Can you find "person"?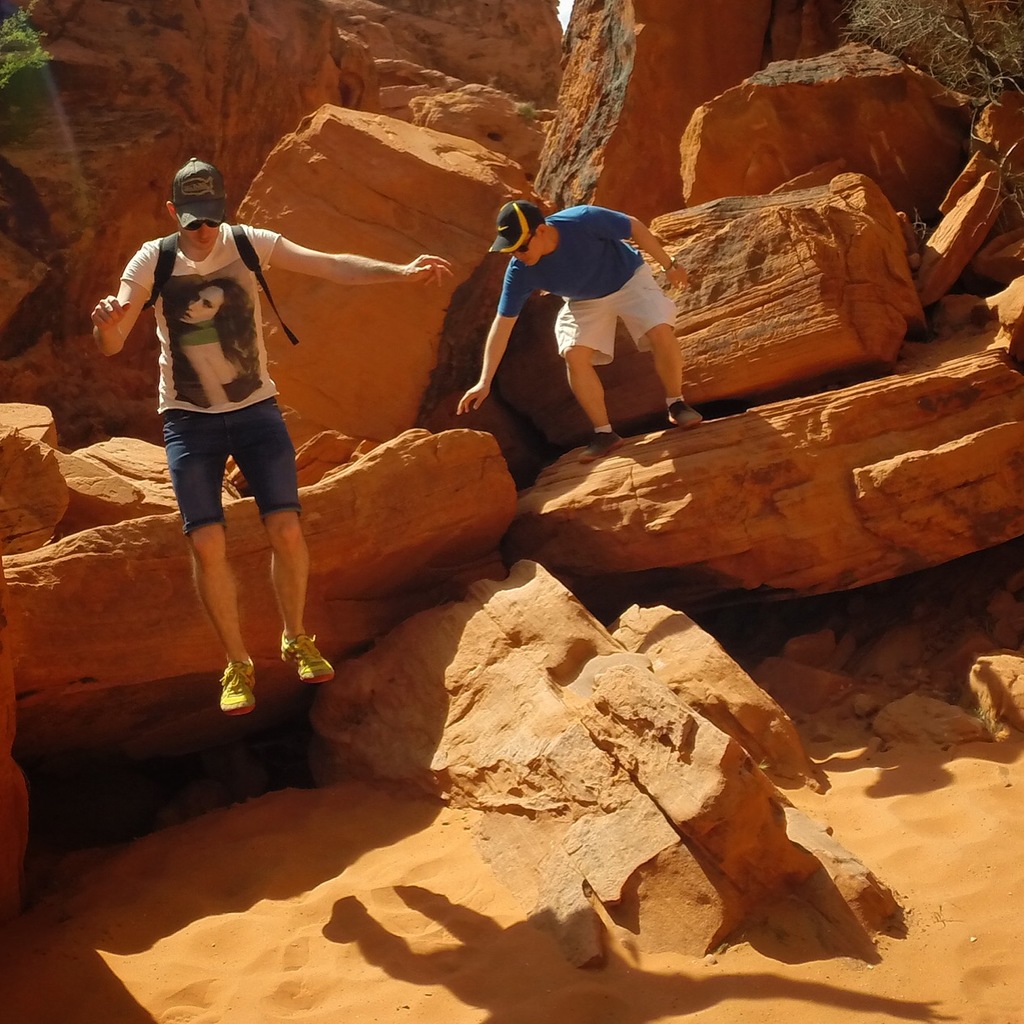
Yes, bounding box: box(485, 176, 701, 459).
